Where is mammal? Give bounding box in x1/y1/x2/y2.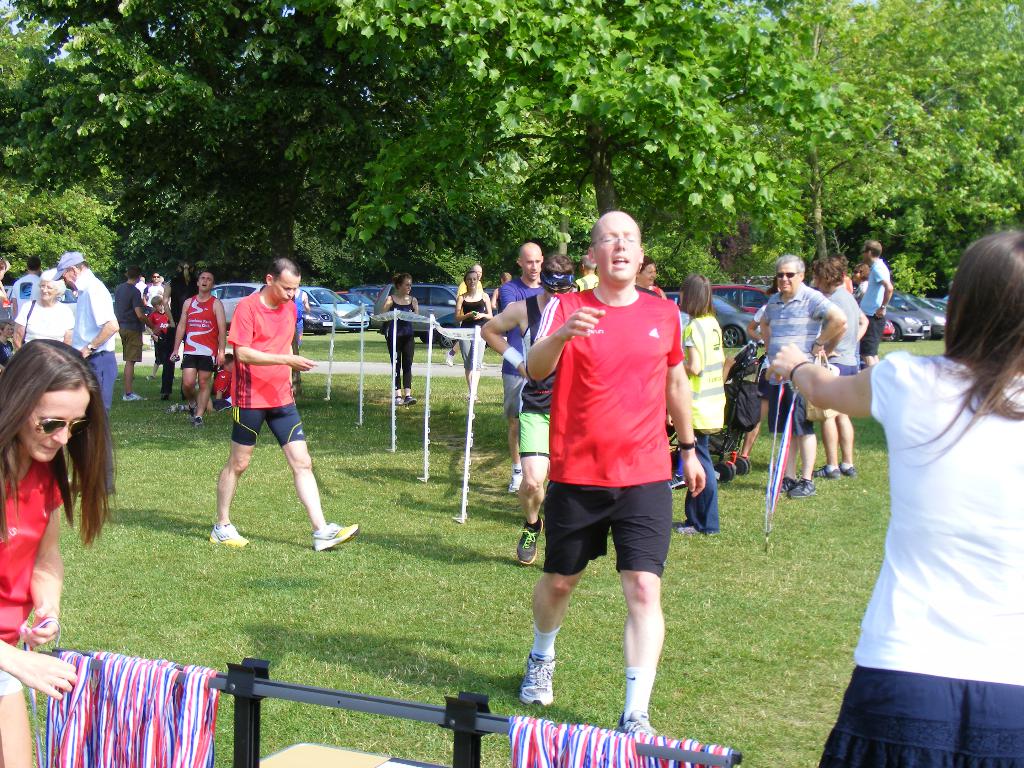
170/269/230/427.
